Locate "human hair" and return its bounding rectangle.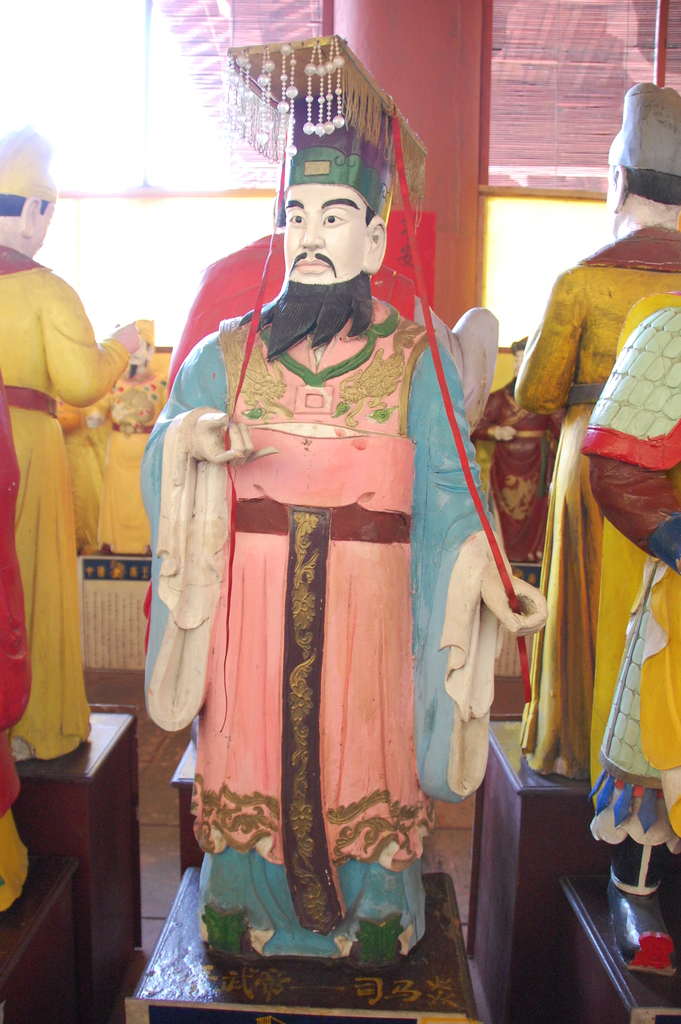
(0, 191, 48, 212).
